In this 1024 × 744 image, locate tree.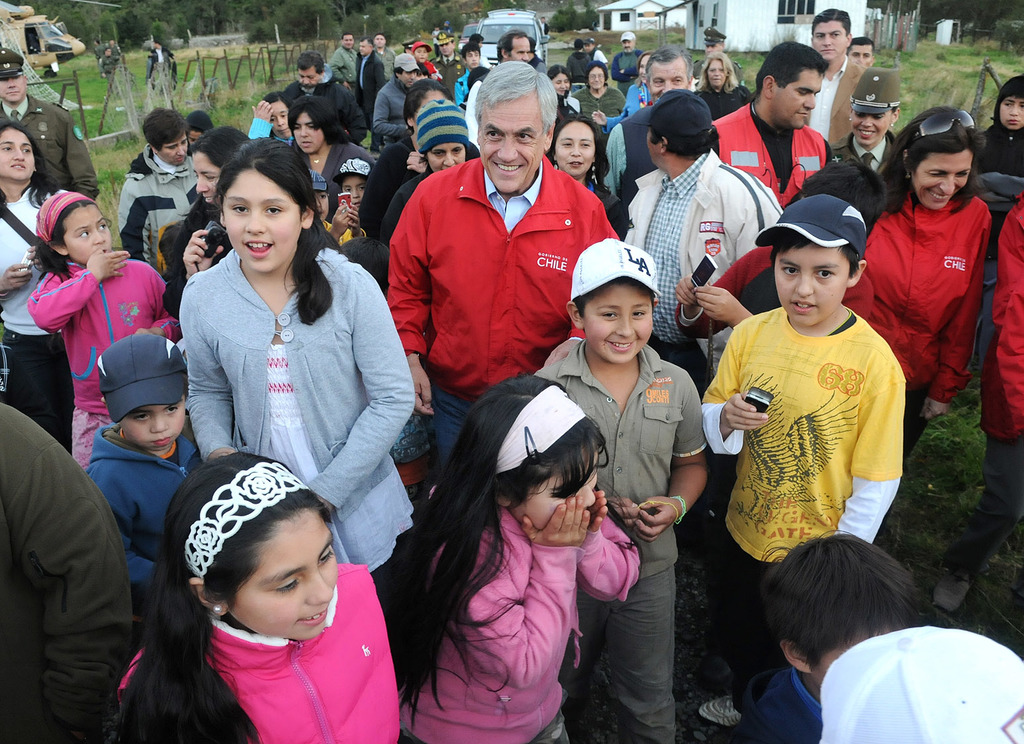
Bounding box: [34, 0, 89, 57].
